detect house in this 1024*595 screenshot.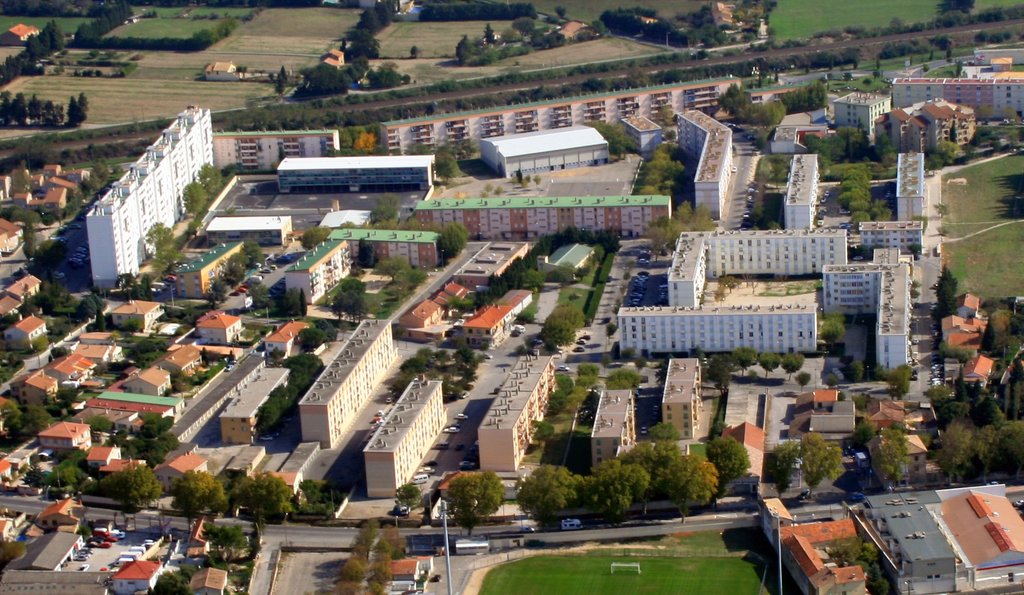
Detection: x1=539 y1=236 x2=591 y2=283.
